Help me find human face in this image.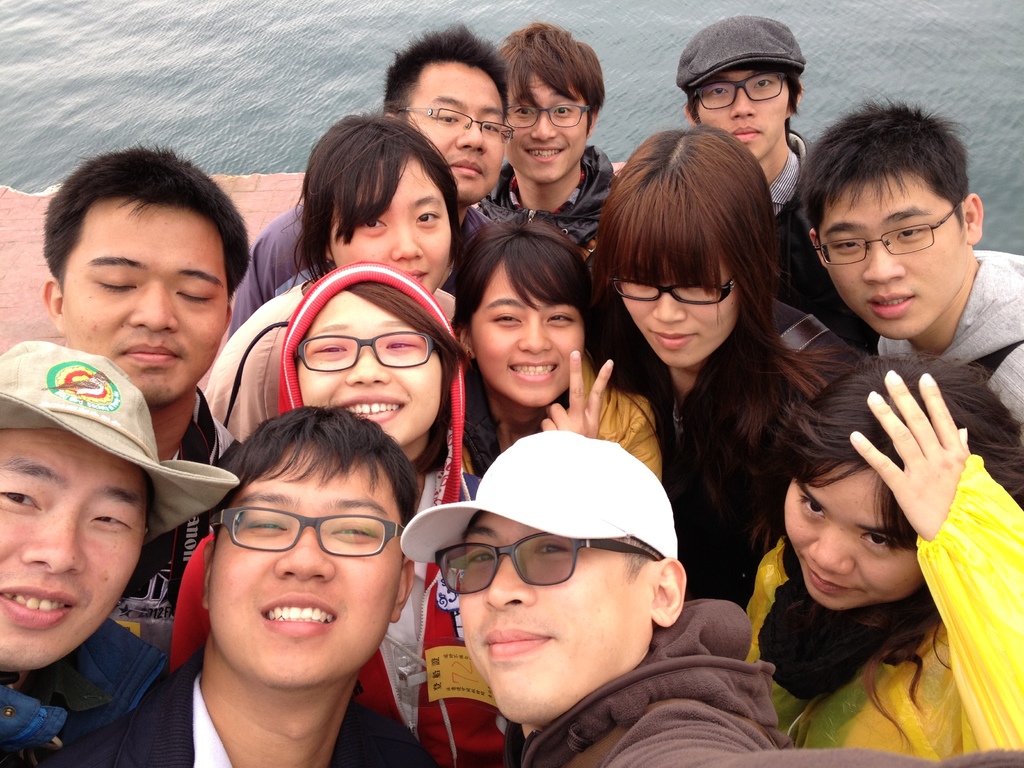
Found it: <region>621, 262, 740, 362</region>.
